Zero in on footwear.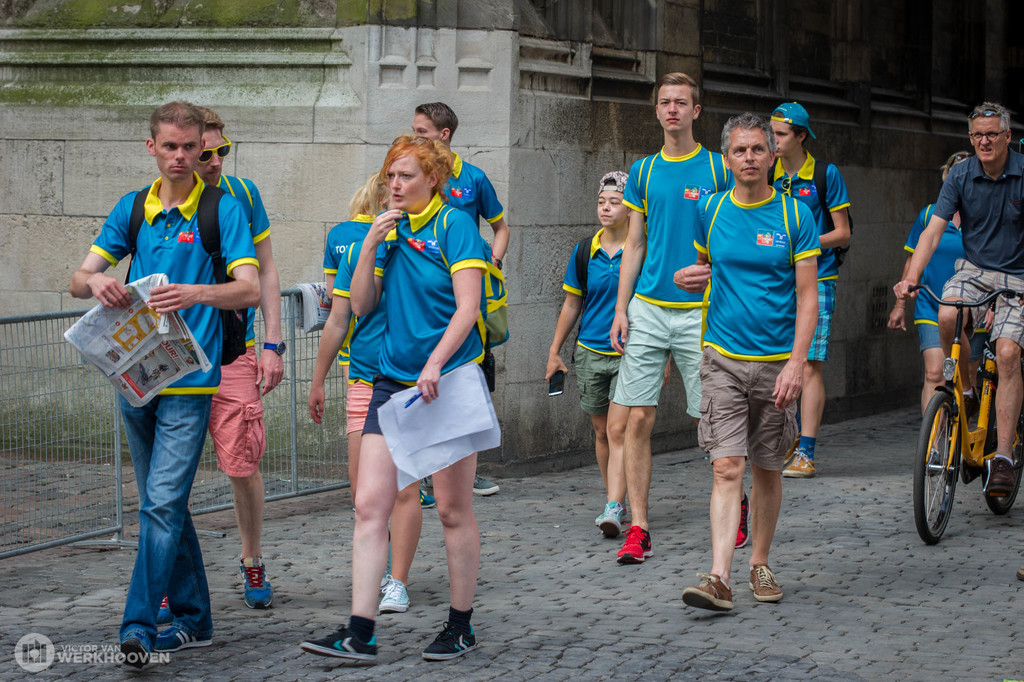
Zeroed in: x1=238, y1=555, x2=275, y2=610.
